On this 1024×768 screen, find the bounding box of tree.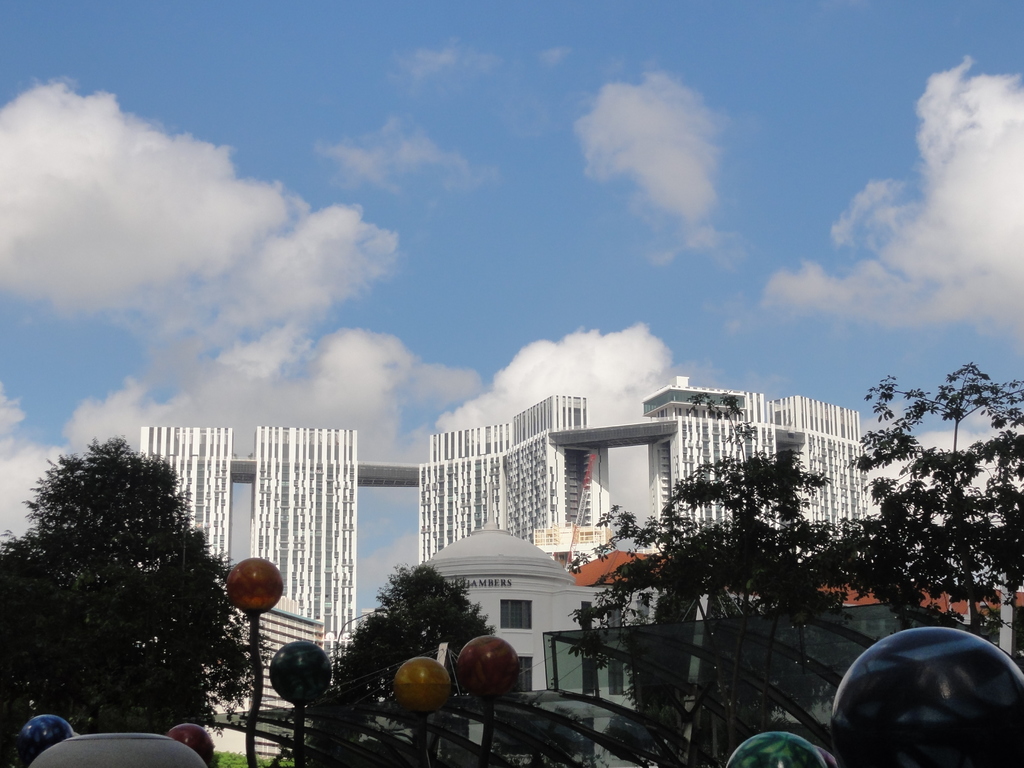
Bounding box: x1=19, y1=410, x2=245, y2=749.
